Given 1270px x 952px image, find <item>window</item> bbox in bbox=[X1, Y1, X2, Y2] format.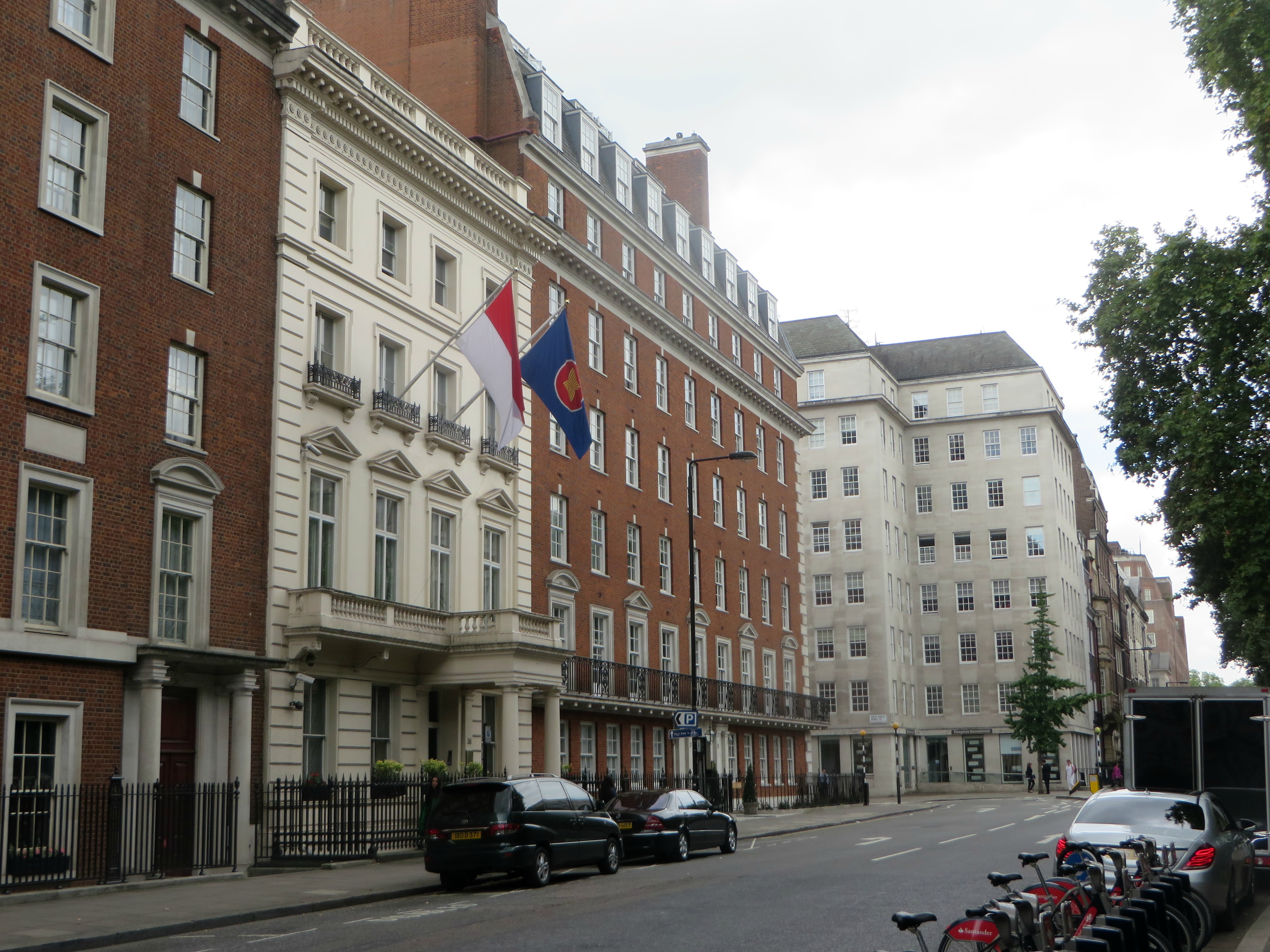
bbox=[233, 129, 237, 143].
